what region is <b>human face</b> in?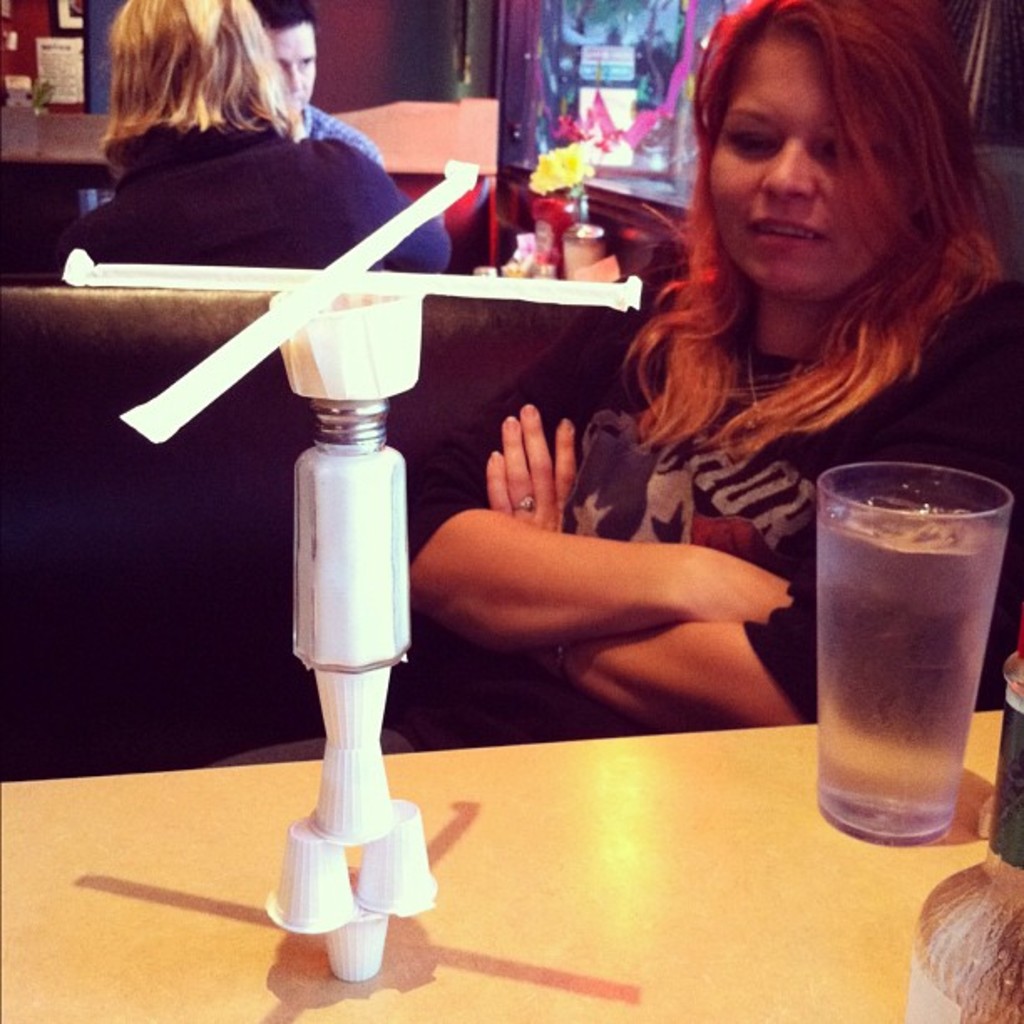
<region>264, 8, 320, 115</region>.
